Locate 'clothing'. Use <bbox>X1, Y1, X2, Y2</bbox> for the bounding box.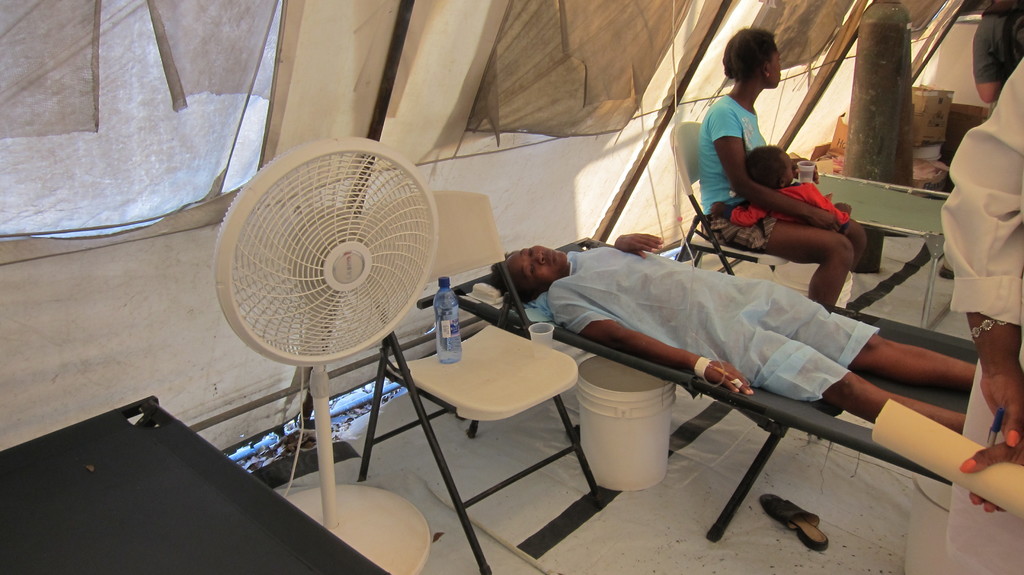
<bbox>696, 93, 778, 253</bbox>.
